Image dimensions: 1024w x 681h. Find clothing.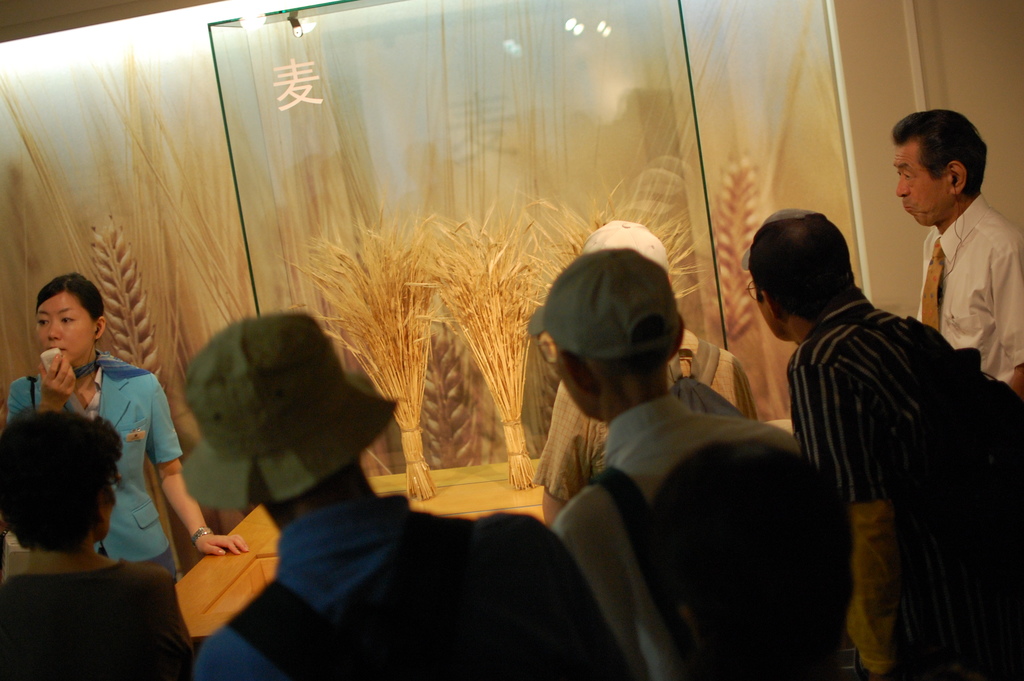
crop(553, 401, 849, 680).
